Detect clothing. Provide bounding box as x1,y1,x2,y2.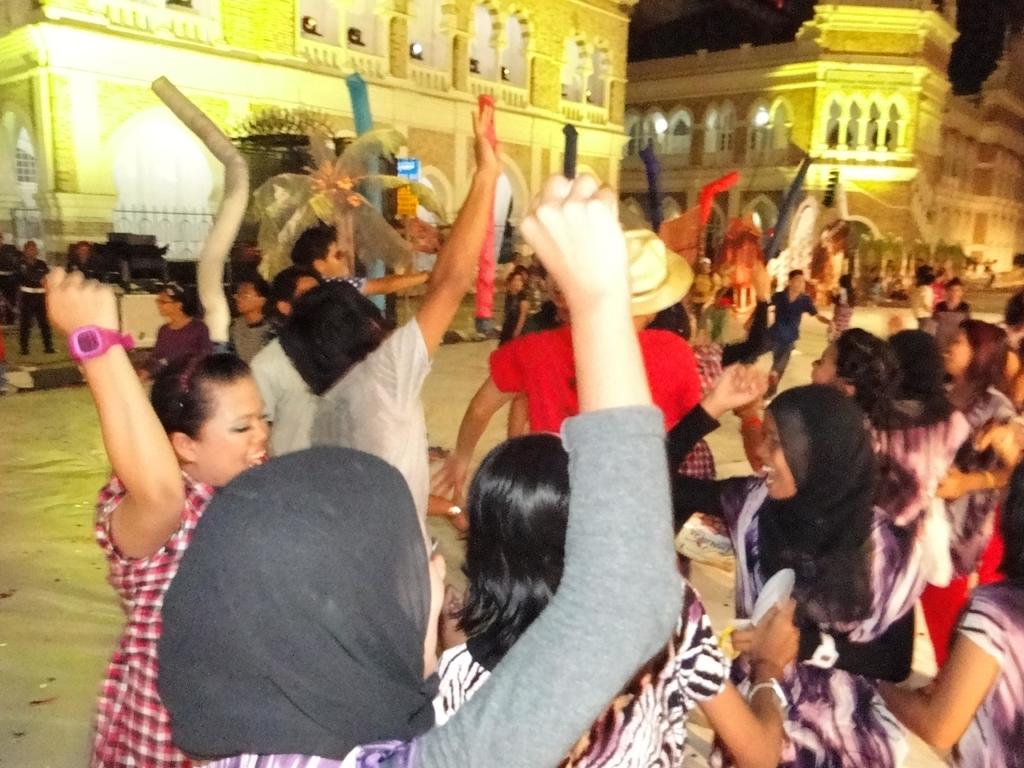
152,312,215,362.
